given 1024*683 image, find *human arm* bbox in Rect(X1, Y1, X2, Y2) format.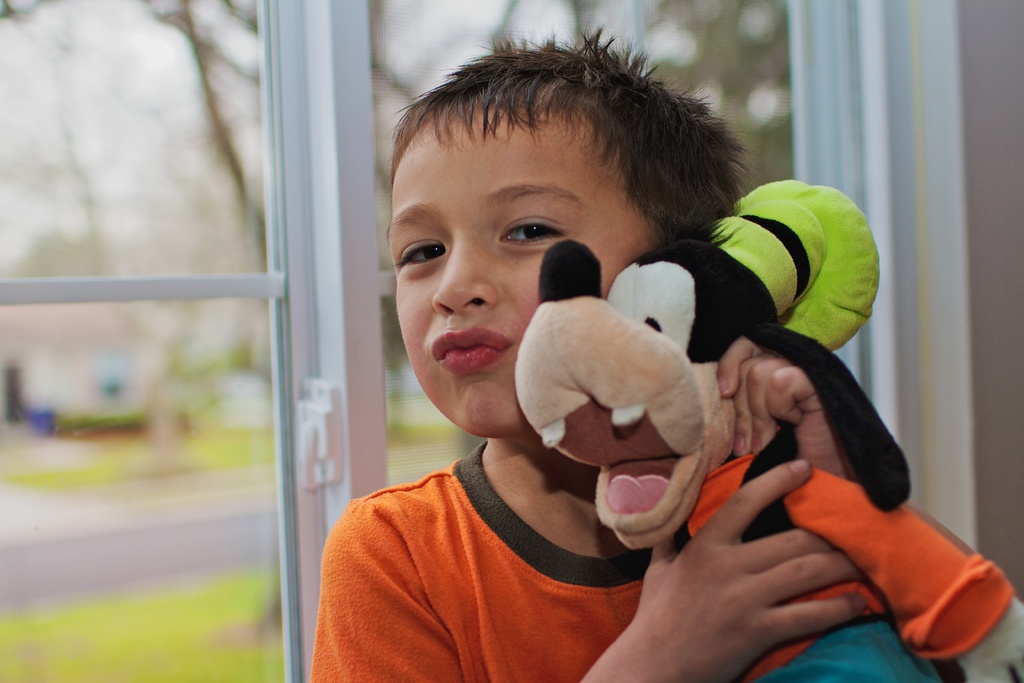
Rect(309, 457, 862, 671).
